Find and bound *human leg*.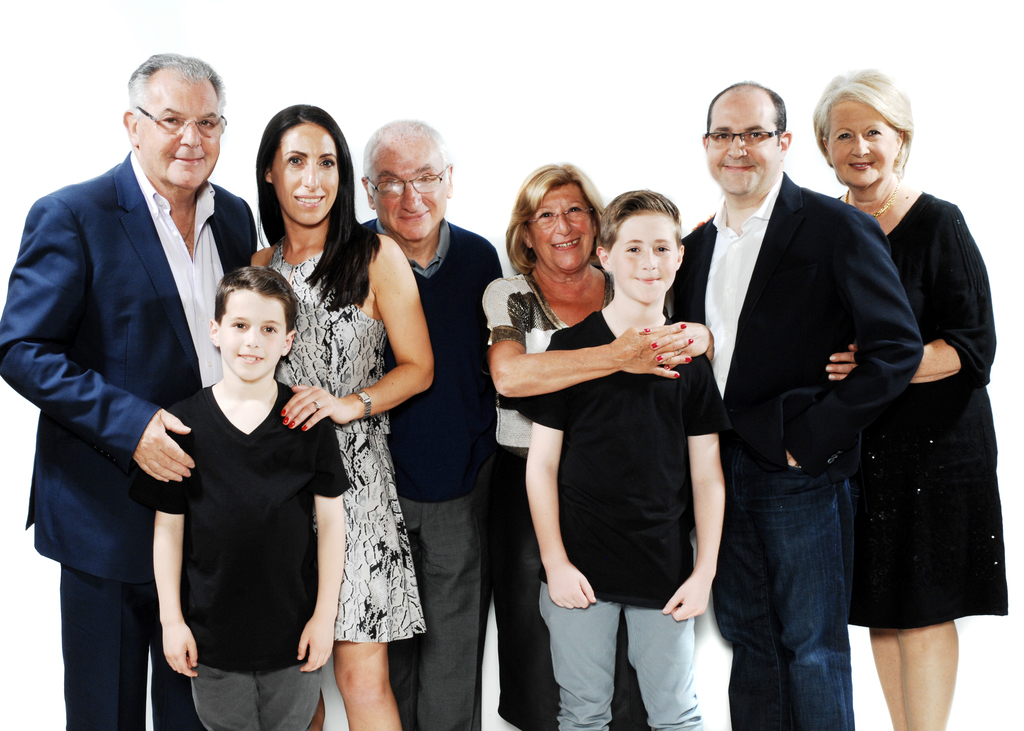
Bound: 887 443 968 730.
